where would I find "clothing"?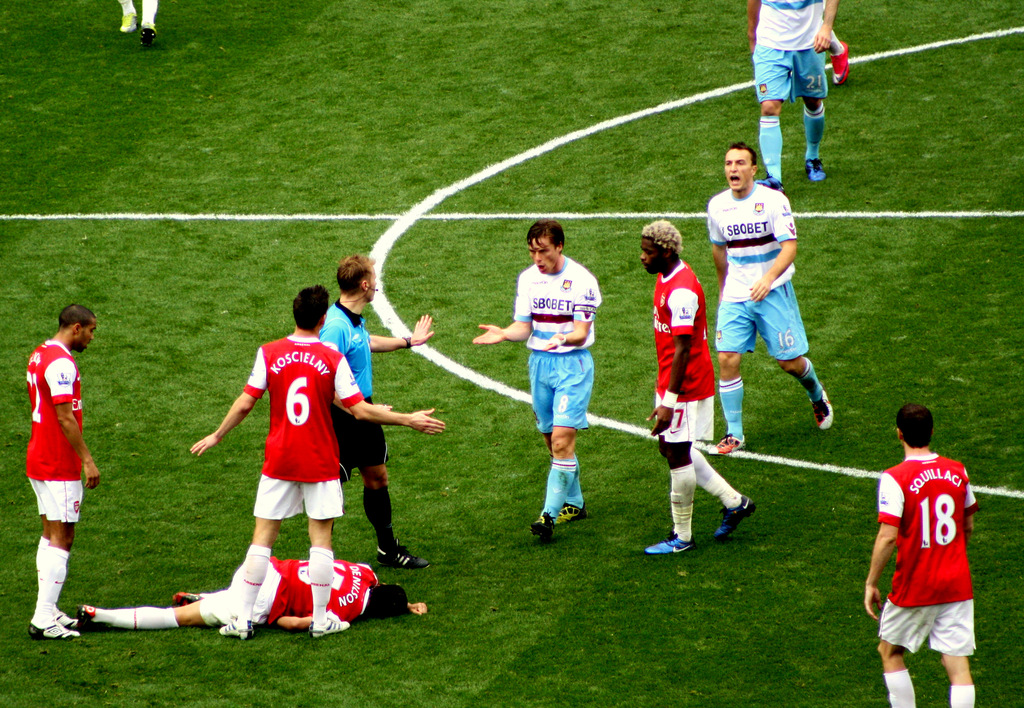
At {"x1": 514, "y1": 255, "x2": 602, "y2": 435}.
